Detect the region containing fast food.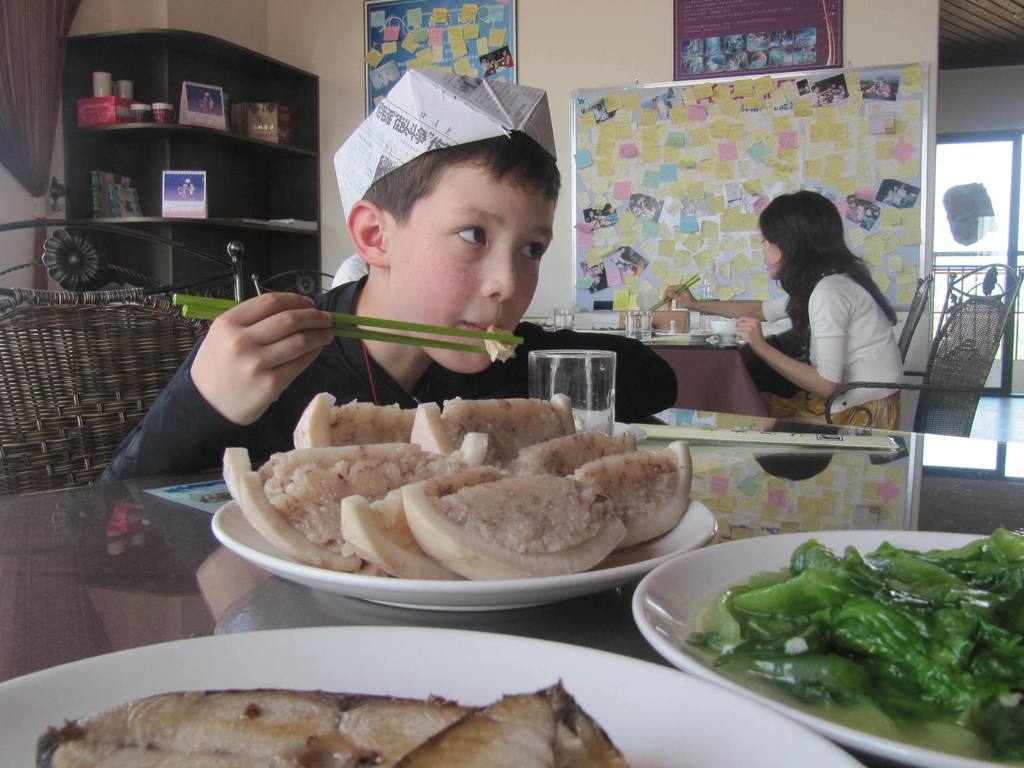
box(715, 525, 1023, 764).
